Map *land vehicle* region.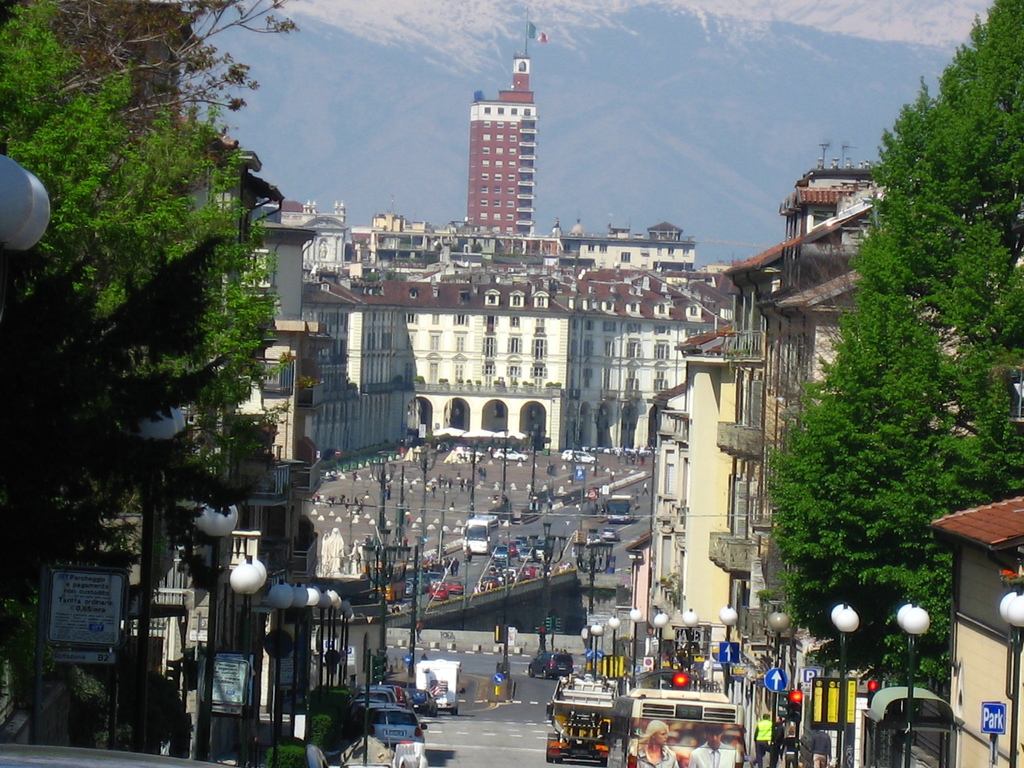
Mapped to bbox(428, 580, 450, 602).
